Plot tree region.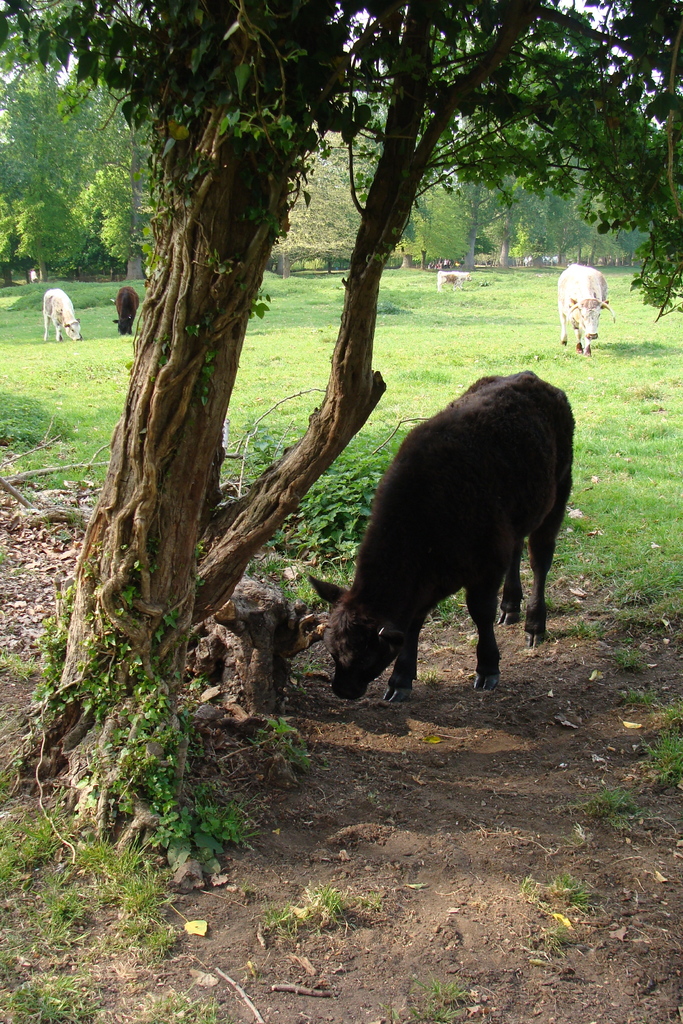
Plotted at bbox=[0, 0, 682, 828].
